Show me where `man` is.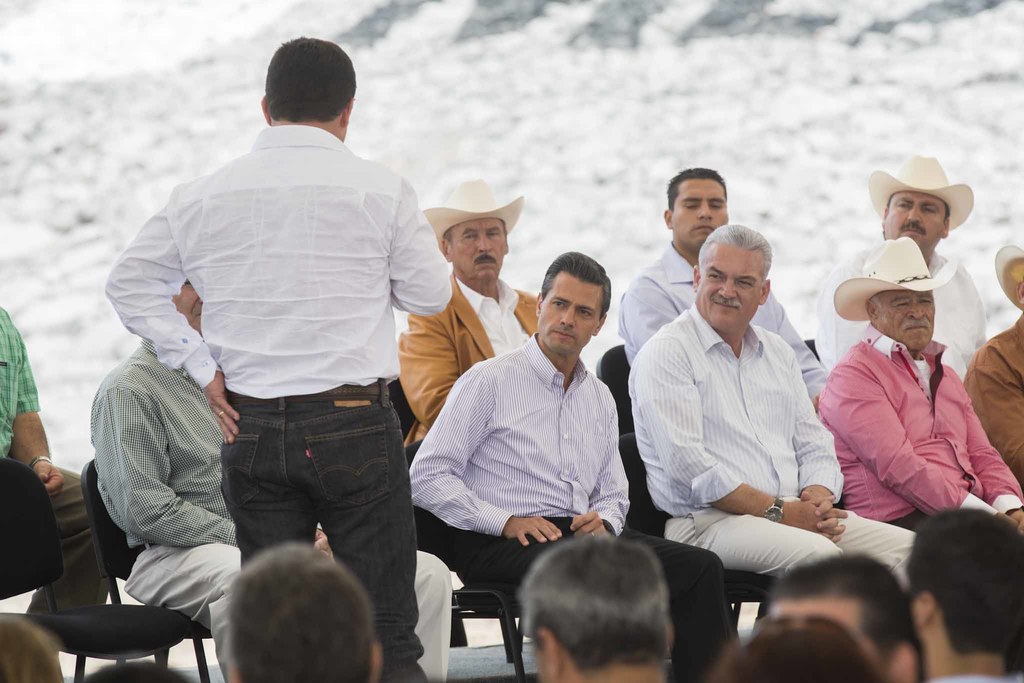
`man` is at [86,281,448,682].
